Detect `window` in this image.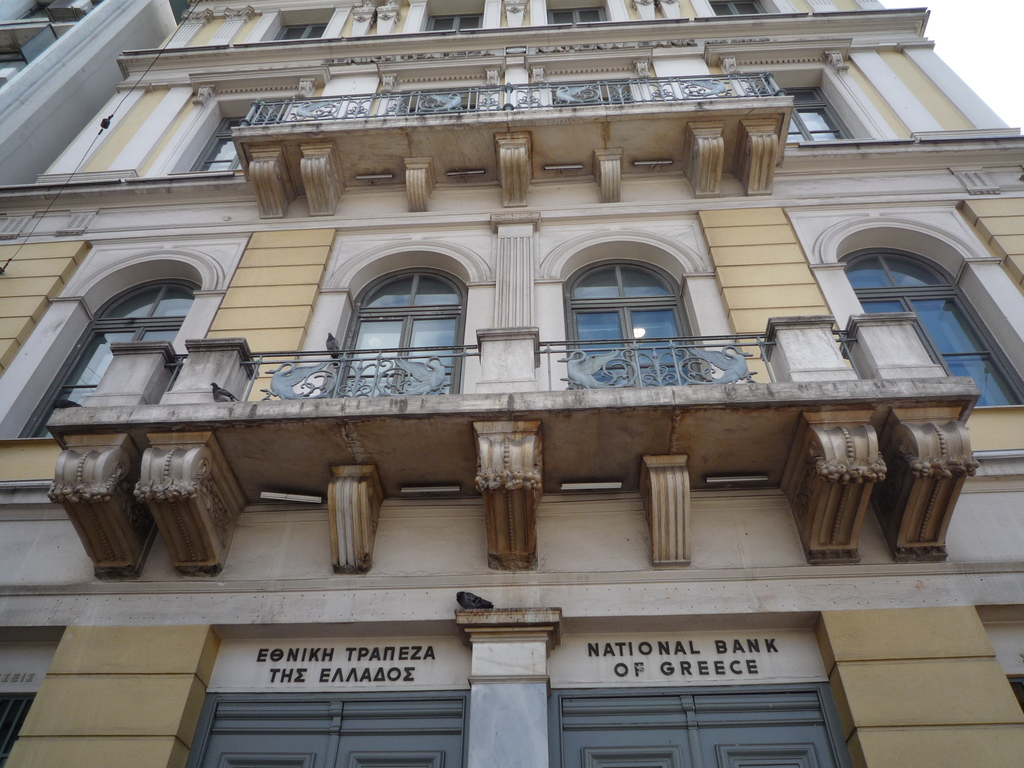
Detection: [356,269,457,400].
